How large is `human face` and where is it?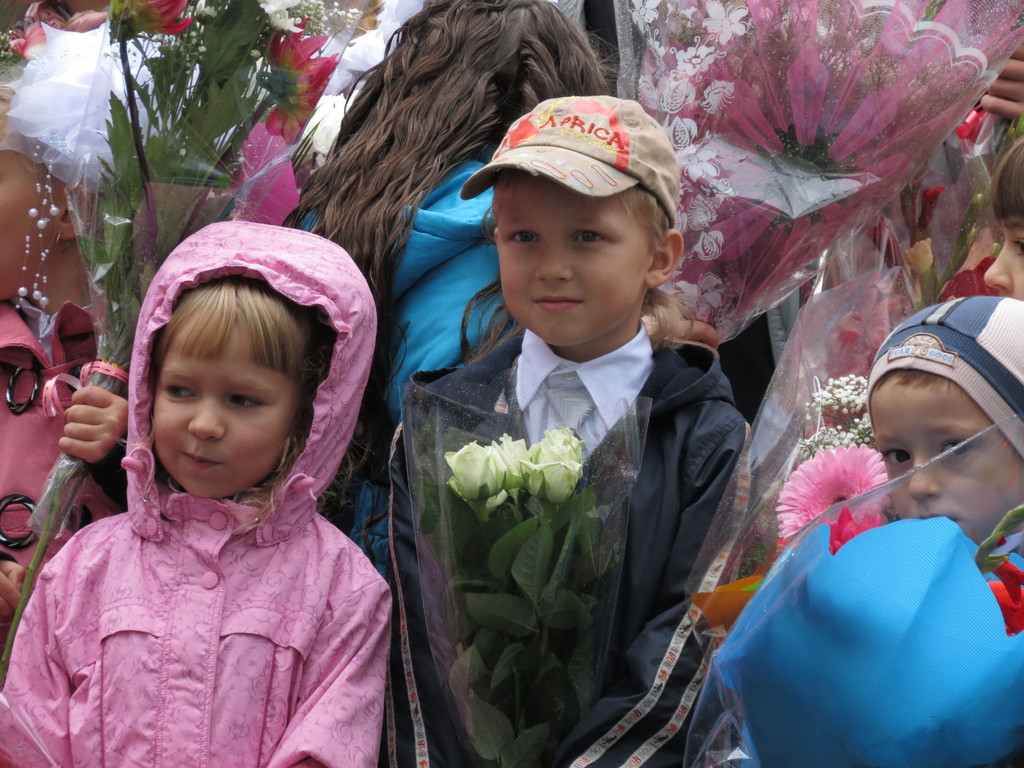
Bounding box: BBox(984, 214, 1023, 302).
